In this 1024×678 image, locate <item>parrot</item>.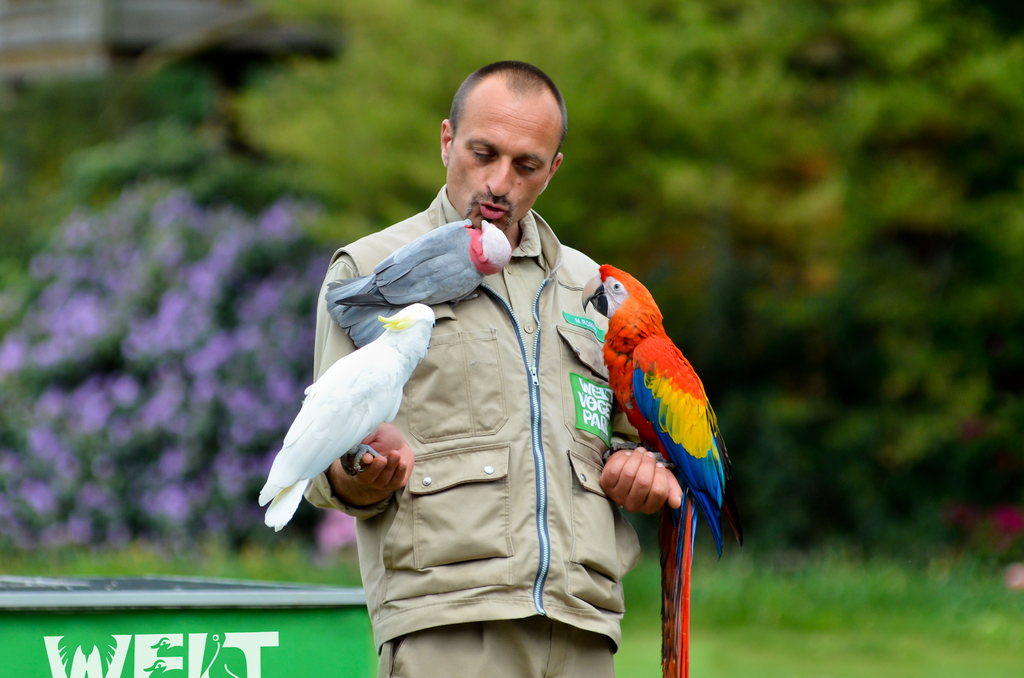
Bounding box: <box>257,302,438,537</box>.
